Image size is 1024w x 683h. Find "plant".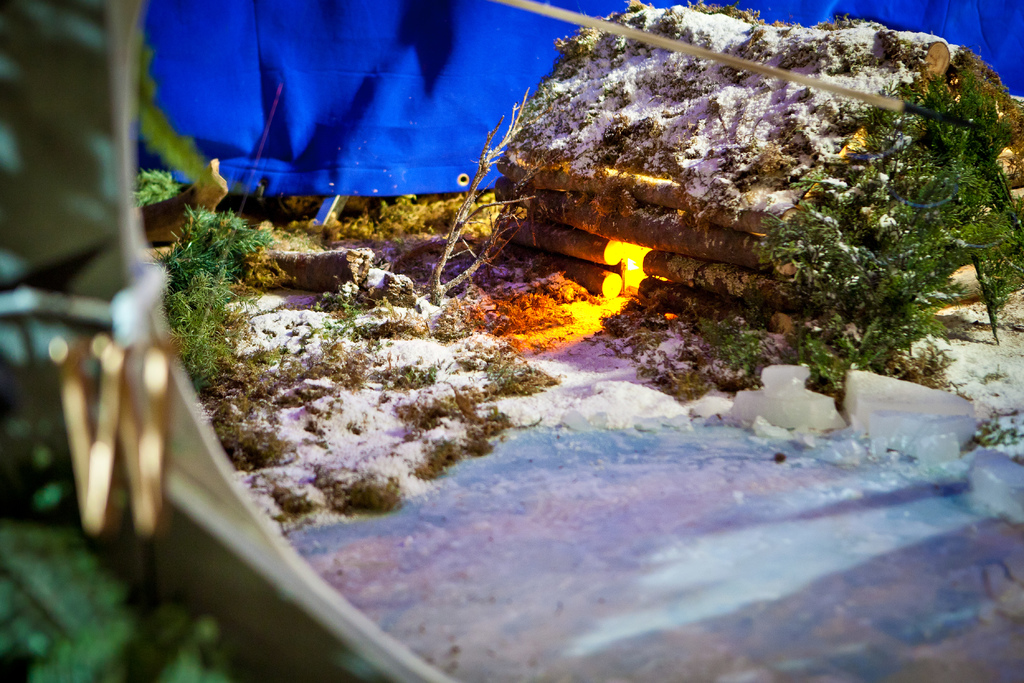
Rect(150, 199, 277, 286).
